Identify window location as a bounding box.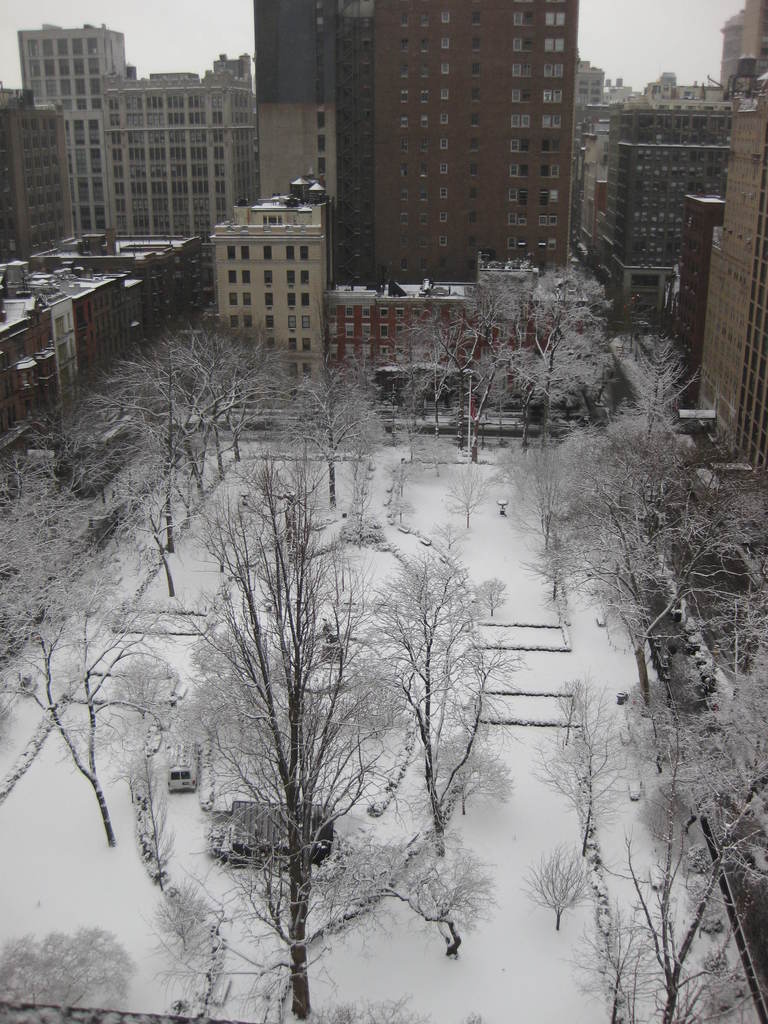
438, 257, 449, 268.
